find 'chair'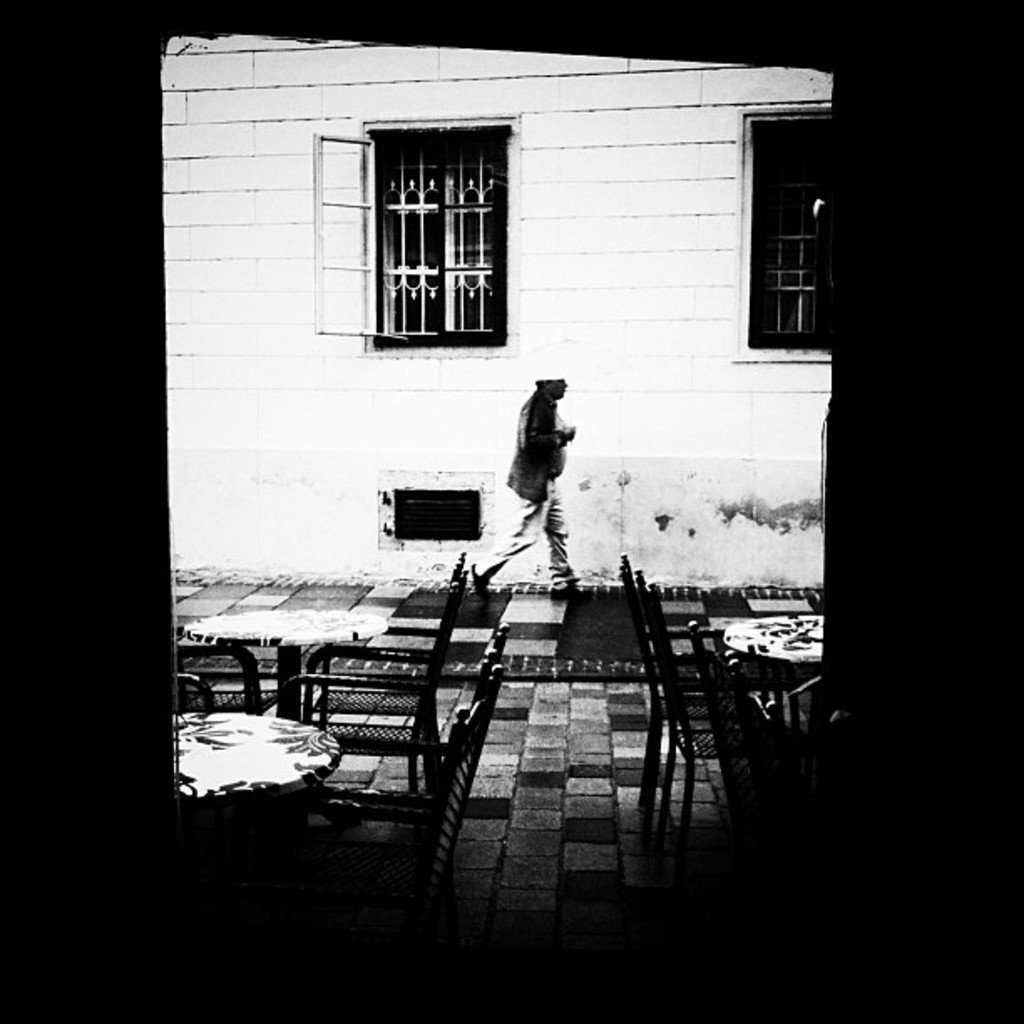
x1=313 y1=547 x2=465 y2=795
